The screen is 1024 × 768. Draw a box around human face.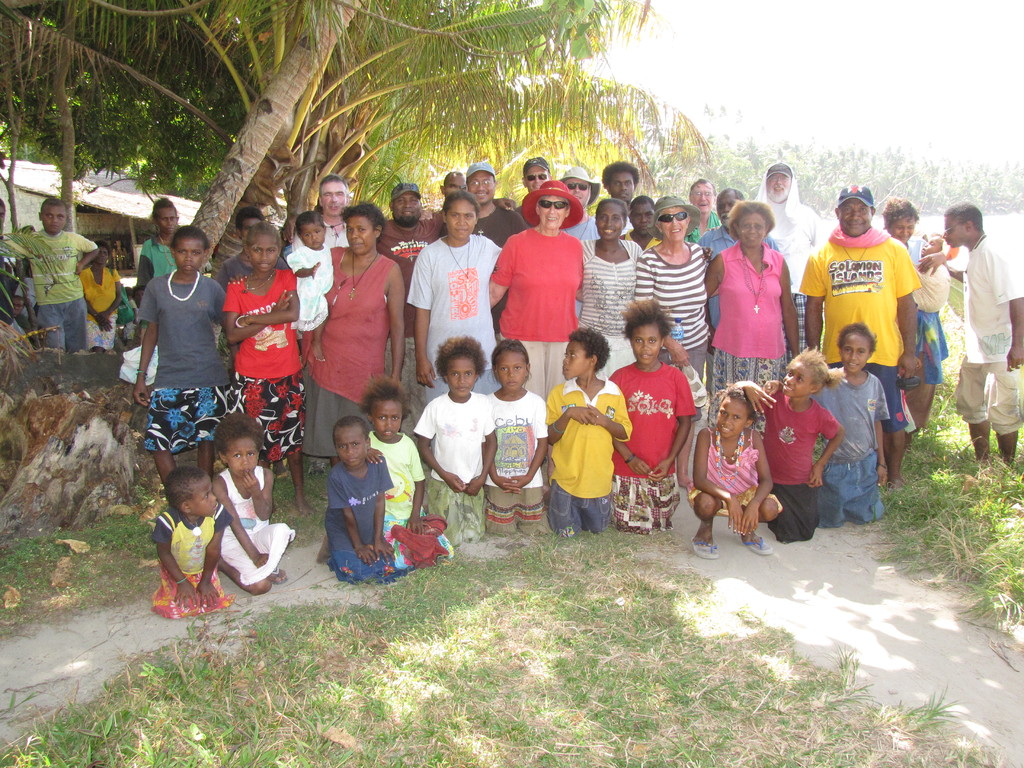
bbox=(445, 341, 474, 398).
